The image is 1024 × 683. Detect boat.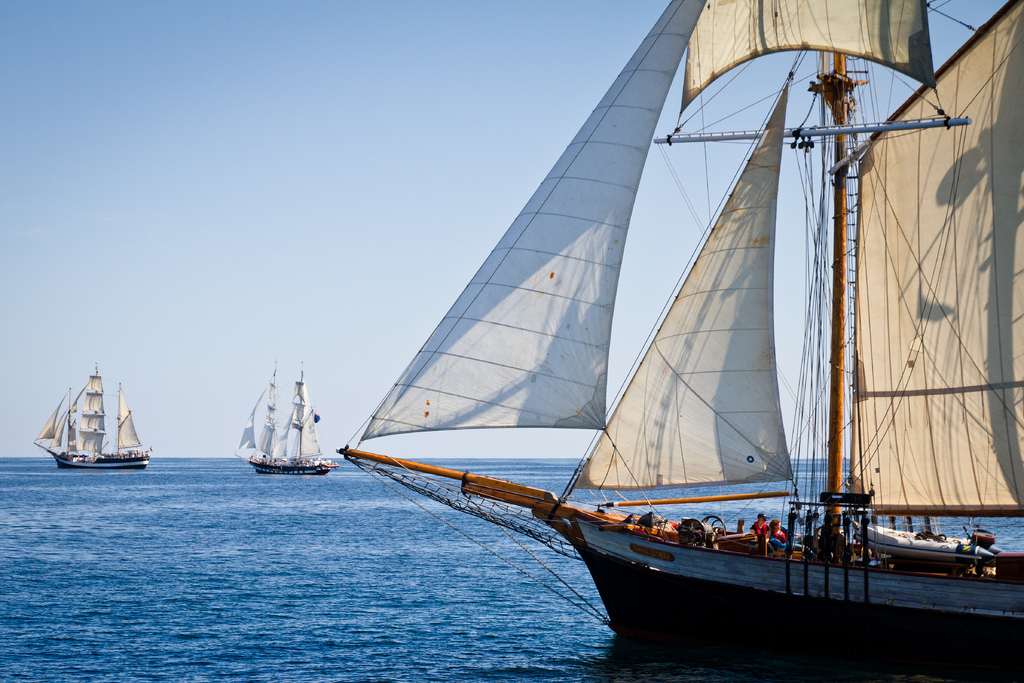
Detection: [left=31, top=361, right=154, bottom=472].
